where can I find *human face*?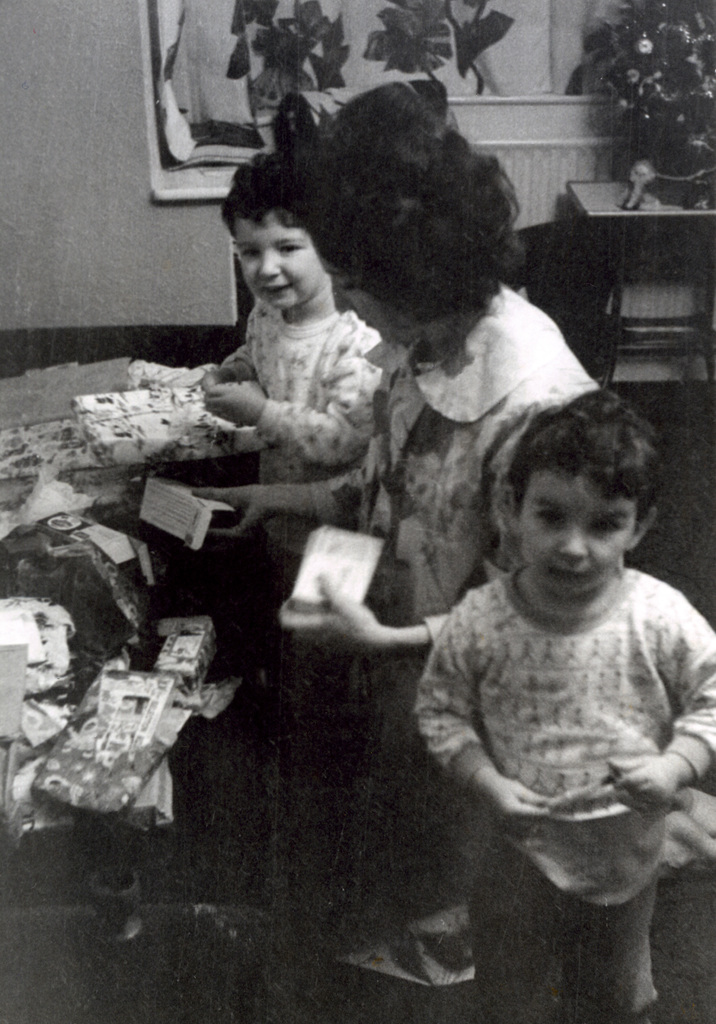
You can find it at locate(513, 478, 649, 583).
